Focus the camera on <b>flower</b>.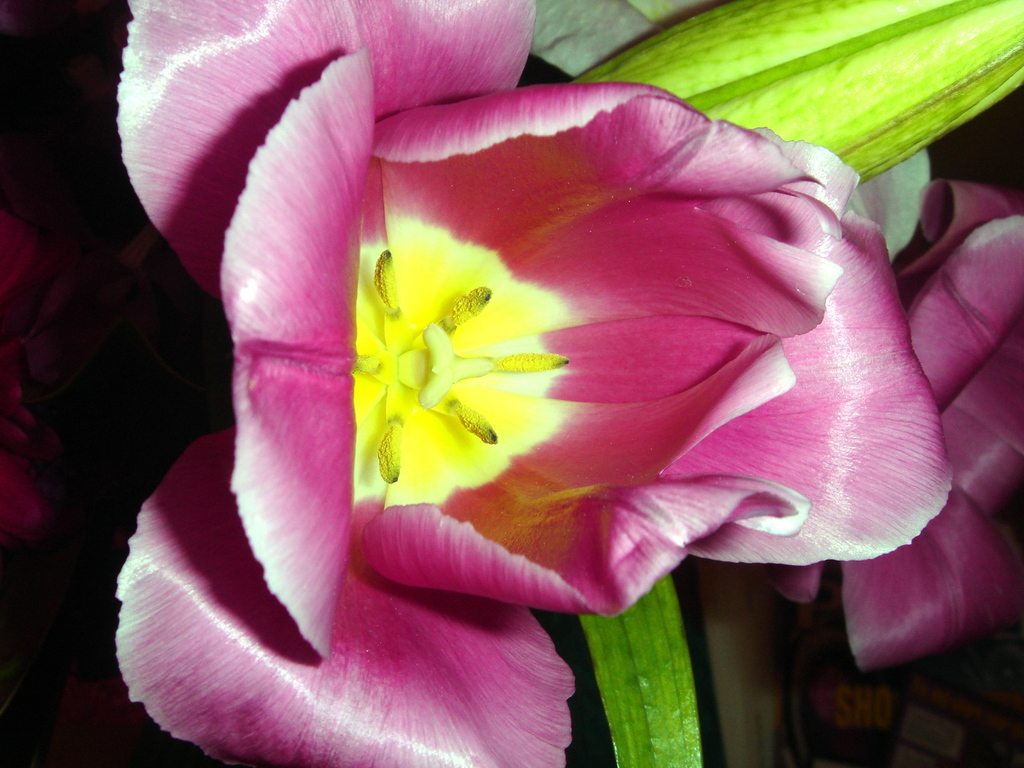
Focus region: BBox(115, 0, 954, 767).
